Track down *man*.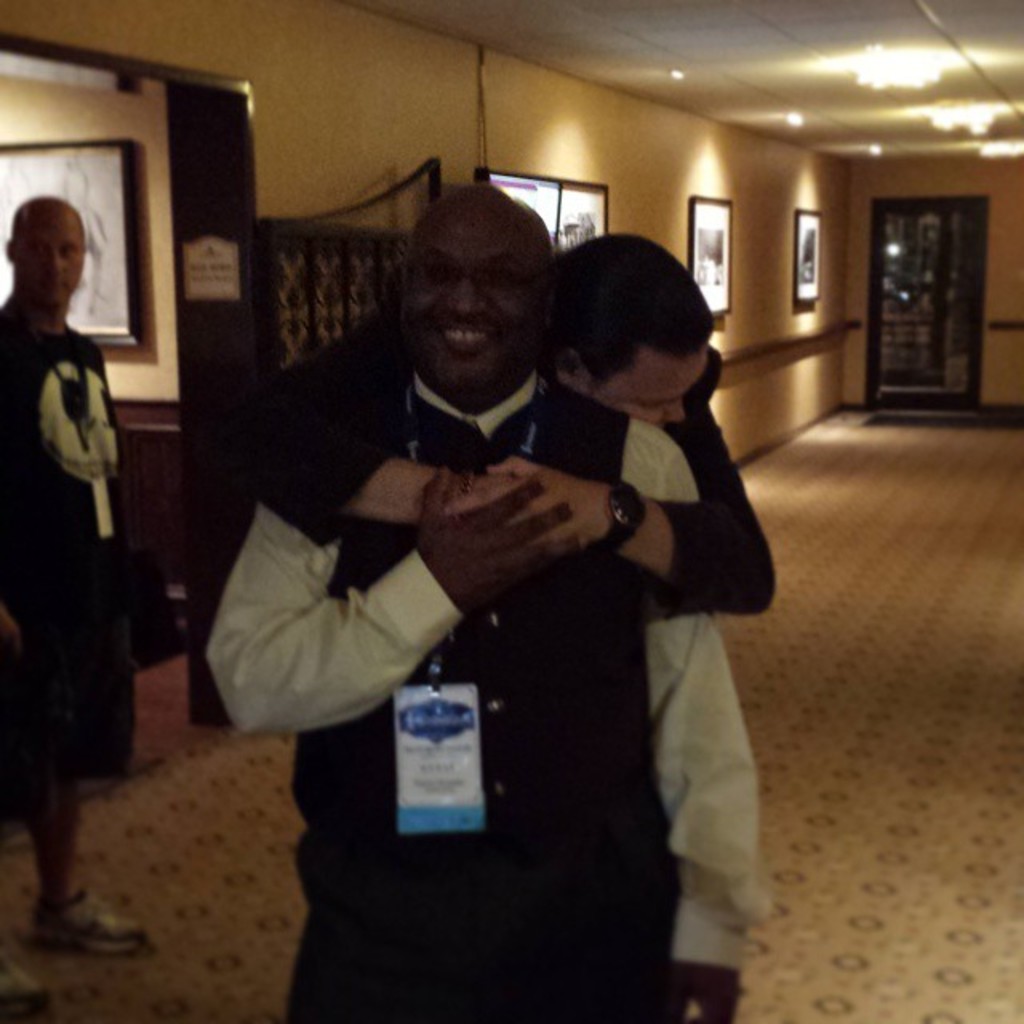
Tracked to detection(198, 208, 773, 1010).
